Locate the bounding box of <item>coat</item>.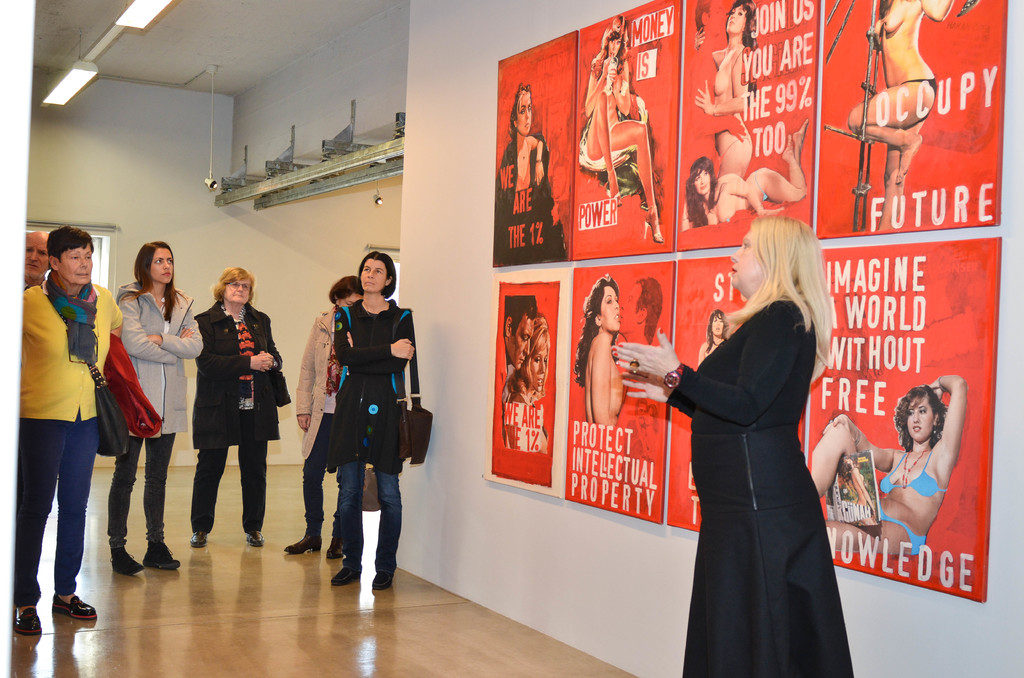
Bounding box: l=687, t=243, r=833, b=650.
